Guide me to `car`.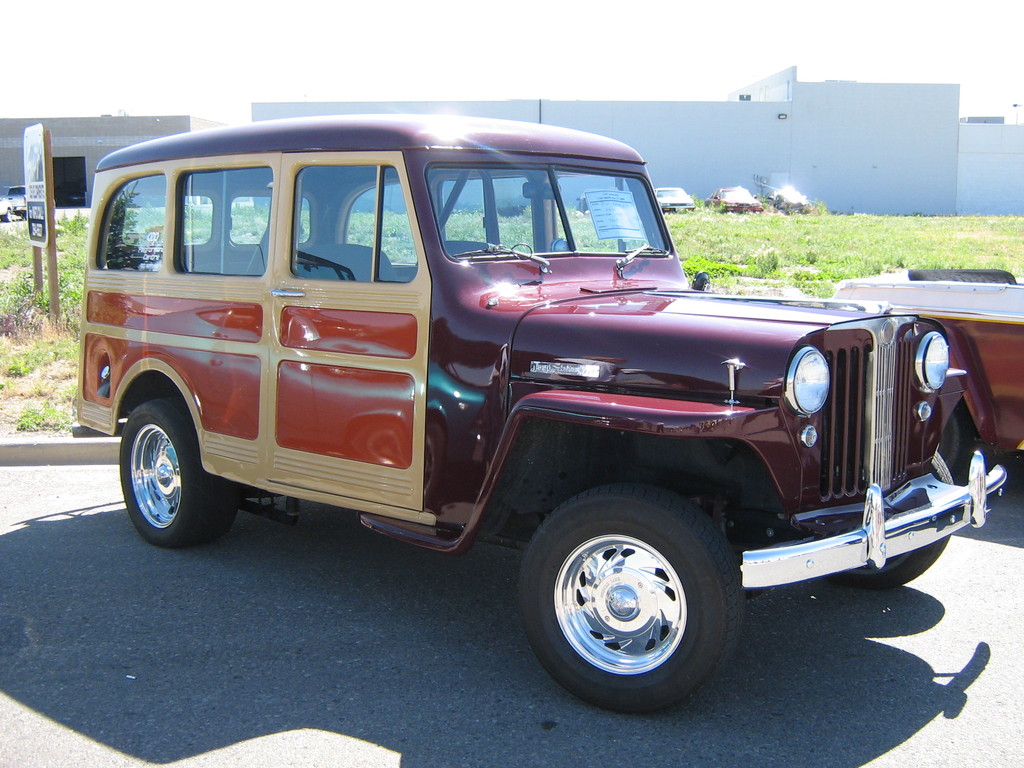
Guidance: {"x1": 707, "y1": 191, "x2": 762, "y2": 211}.
